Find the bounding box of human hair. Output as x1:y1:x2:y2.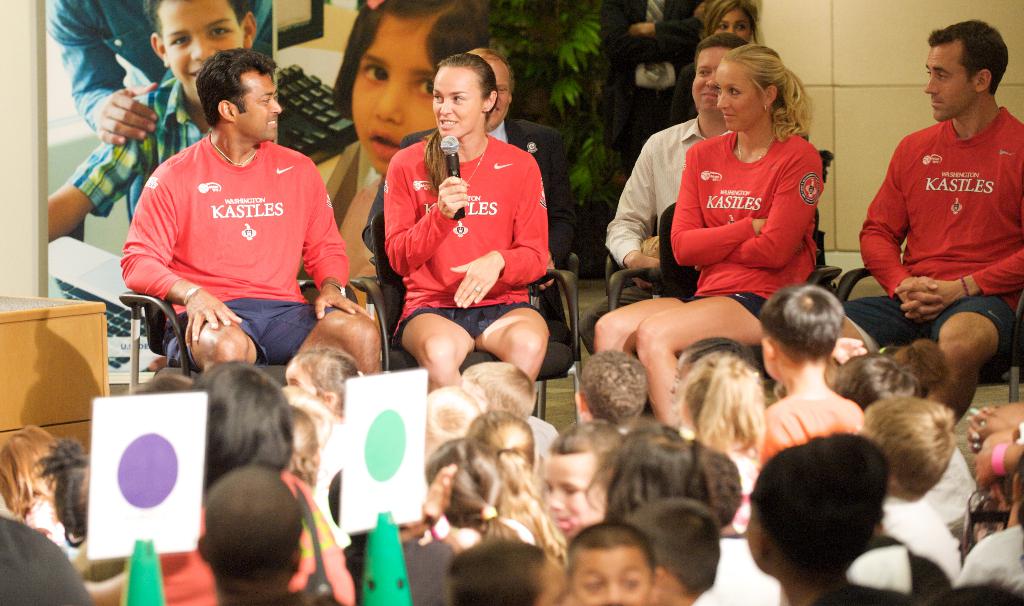
755:278:846:356.
